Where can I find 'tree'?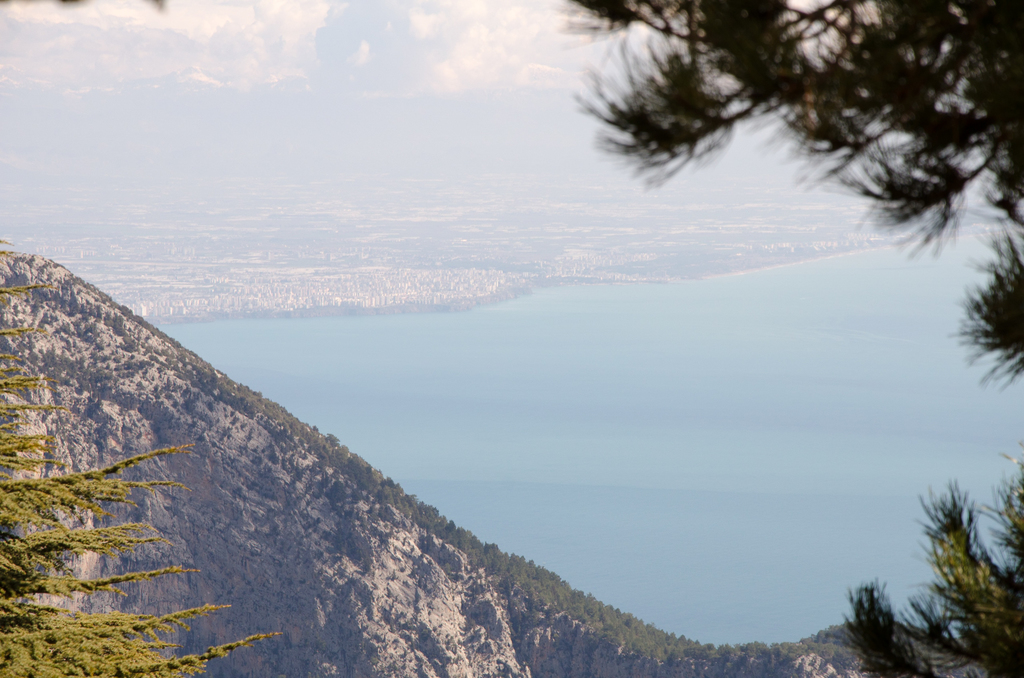
You can find it at locate(0, 272, 283, 677).
